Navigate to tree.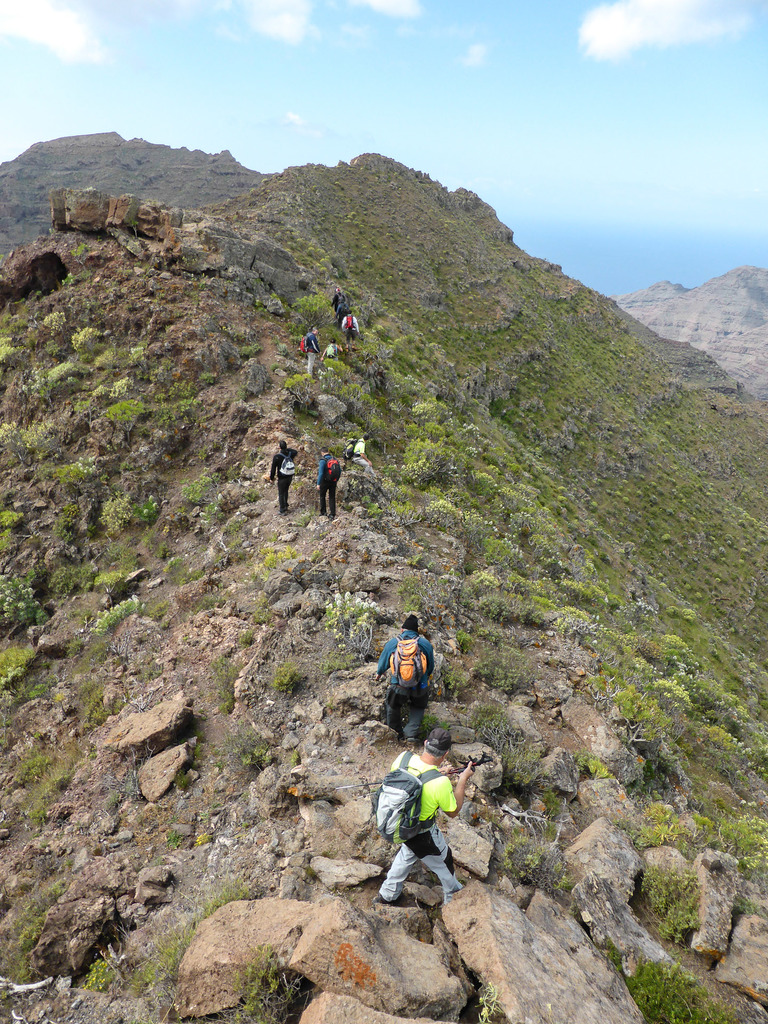
Navigation target: Rect(105, 397, 137, 444).
